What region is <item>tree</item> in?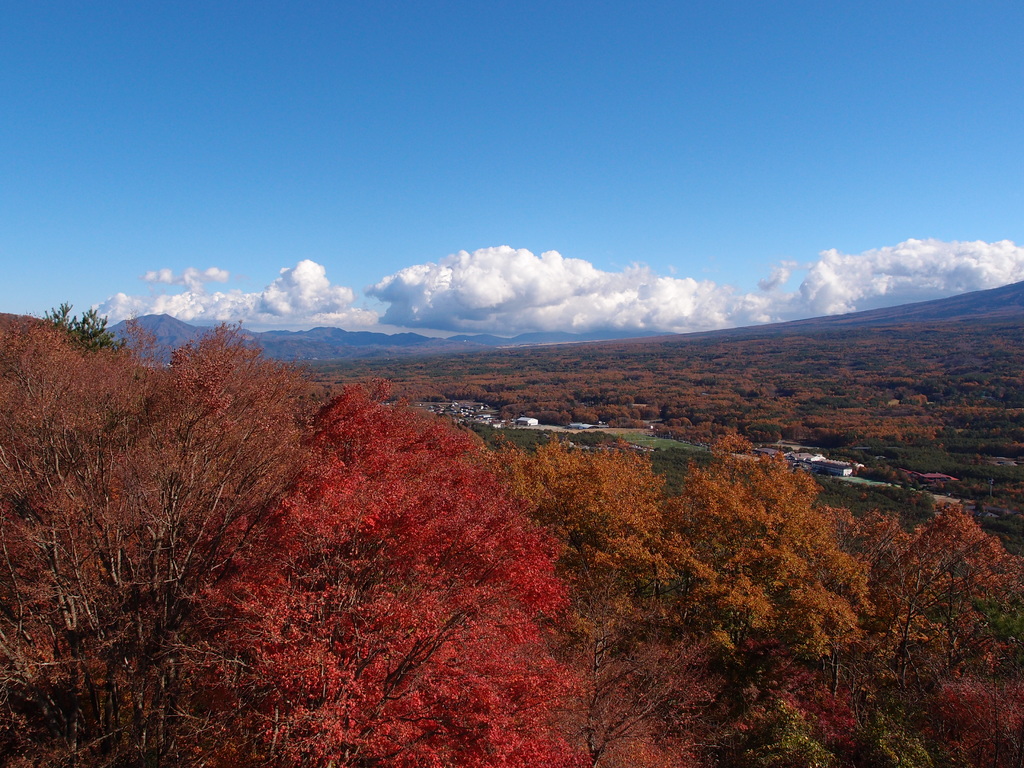
l=33, t=305, r=122, b=355.
